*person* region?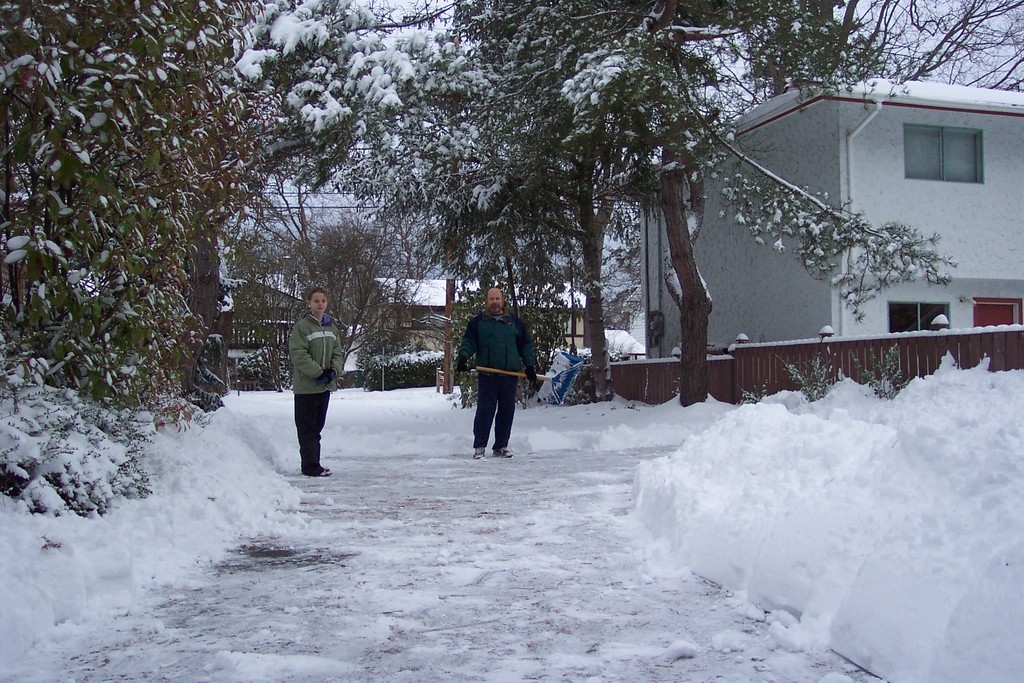
287 276 351 481
